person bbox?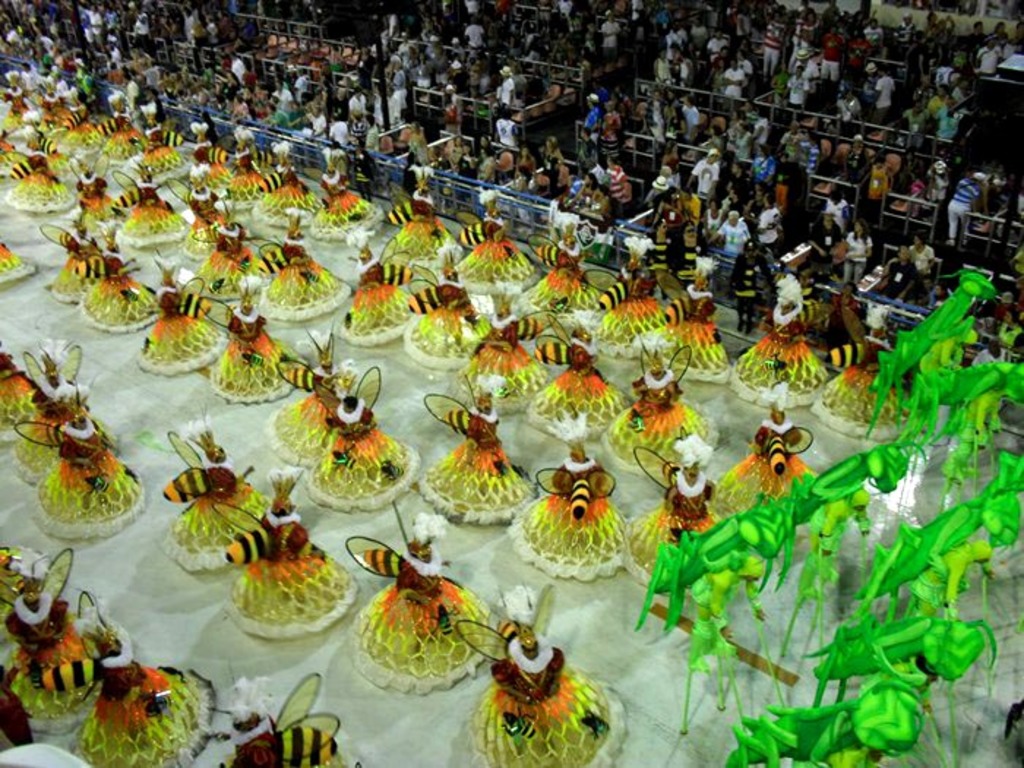
x1=50 y1=224 x2=95 y2=301
